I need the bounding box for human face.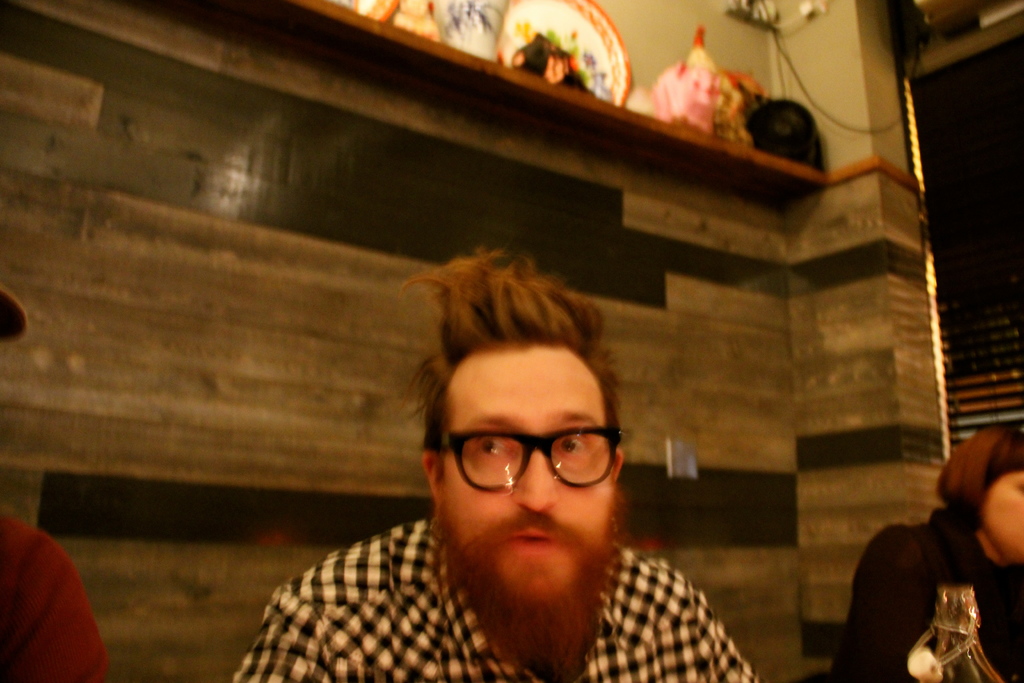
Here it is: locate(442, 349, 617, 613).
